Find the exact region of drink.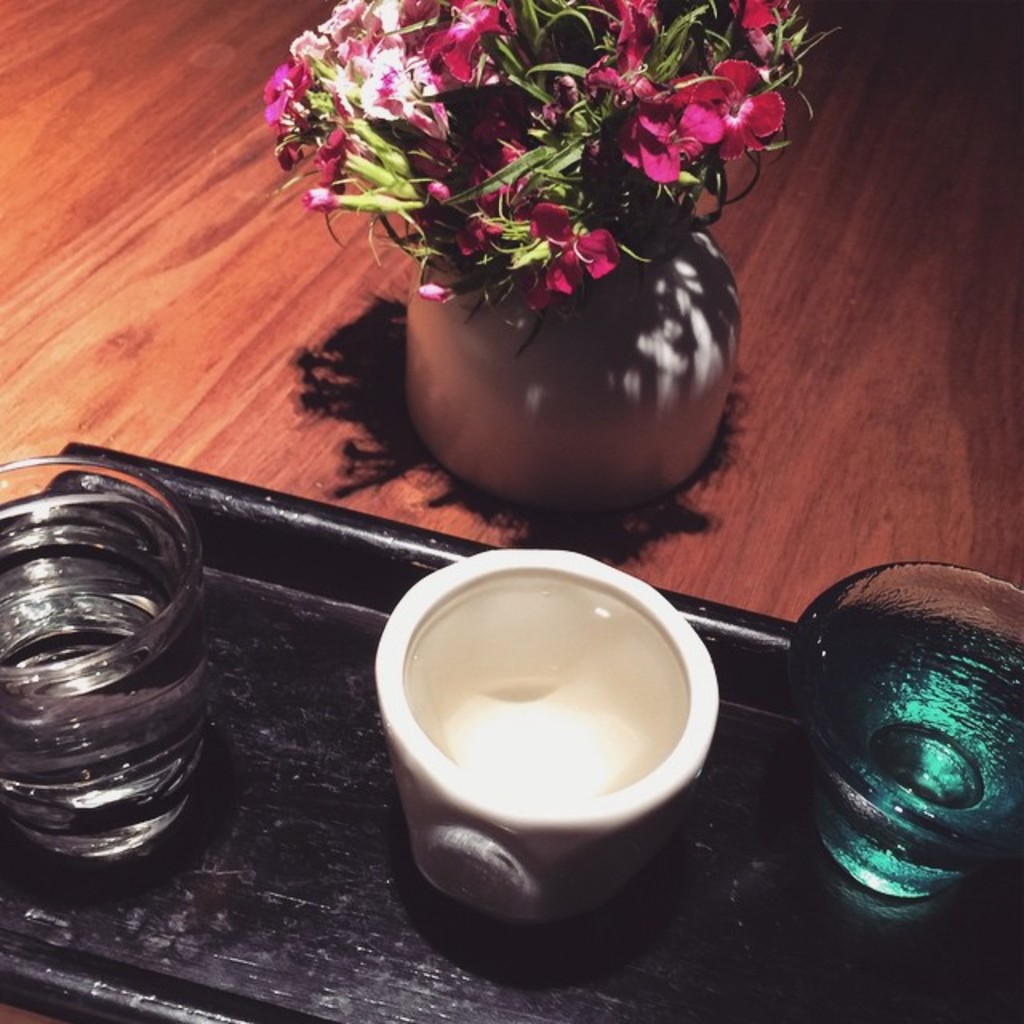
Exact region: crop(13, 462, 253, 912).
